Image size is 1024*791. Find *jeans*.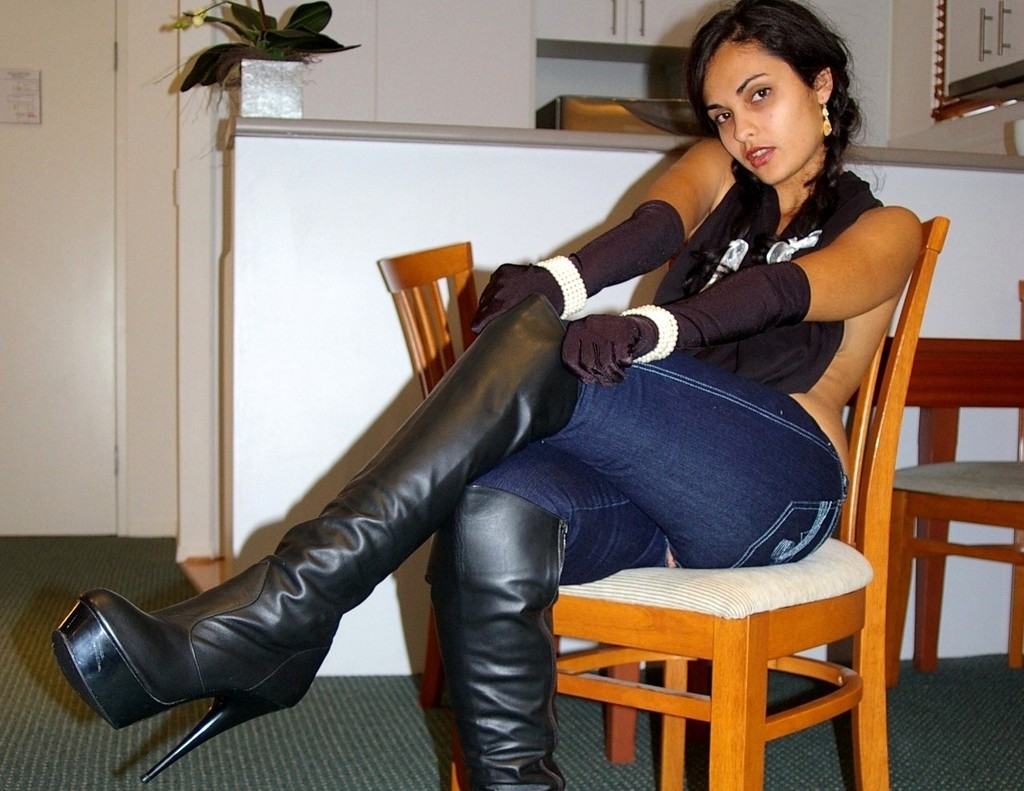
left=470, top=390, right=850, bottom=580.
